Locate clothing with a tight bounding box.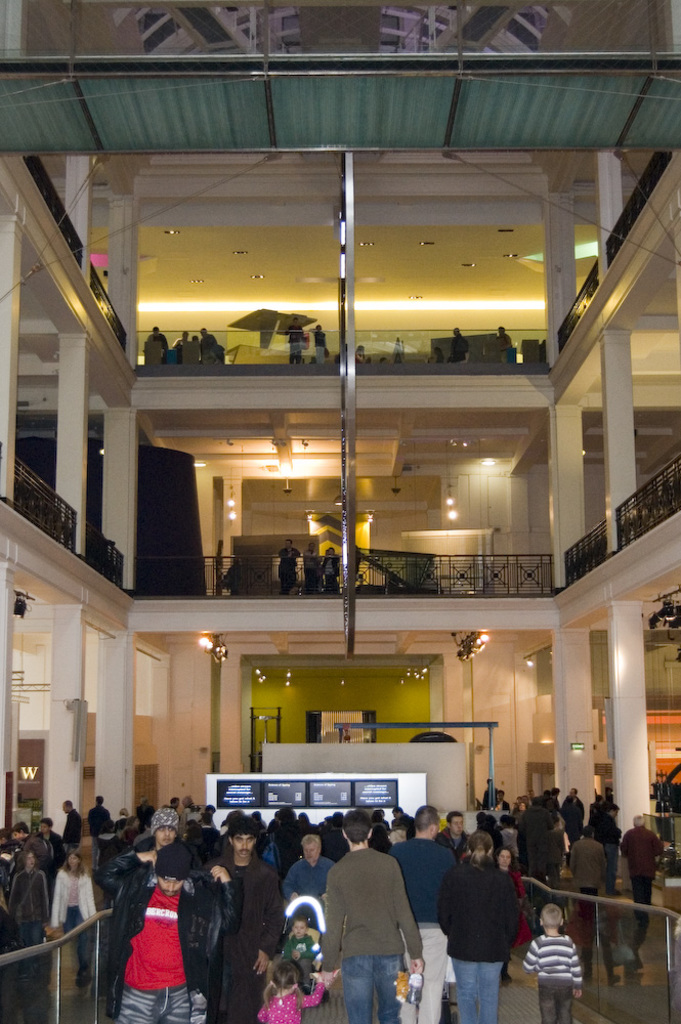
<bbox>566, 837, 604, 941</bbox>.
